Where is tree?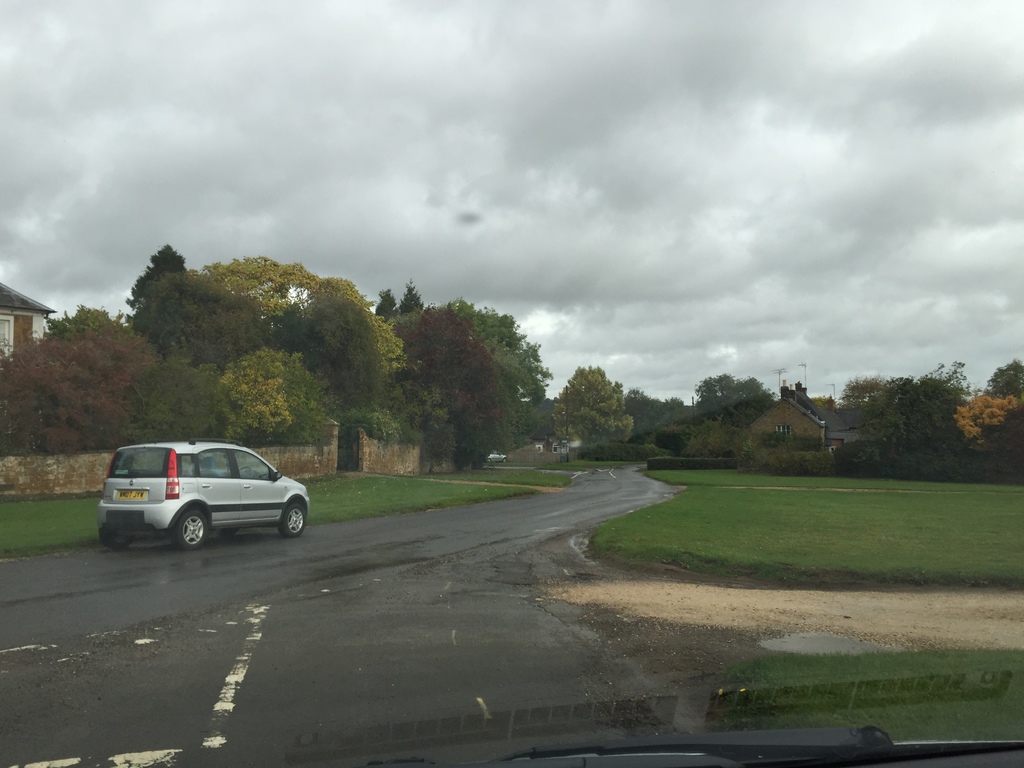
[131, 339, 267, 441].
